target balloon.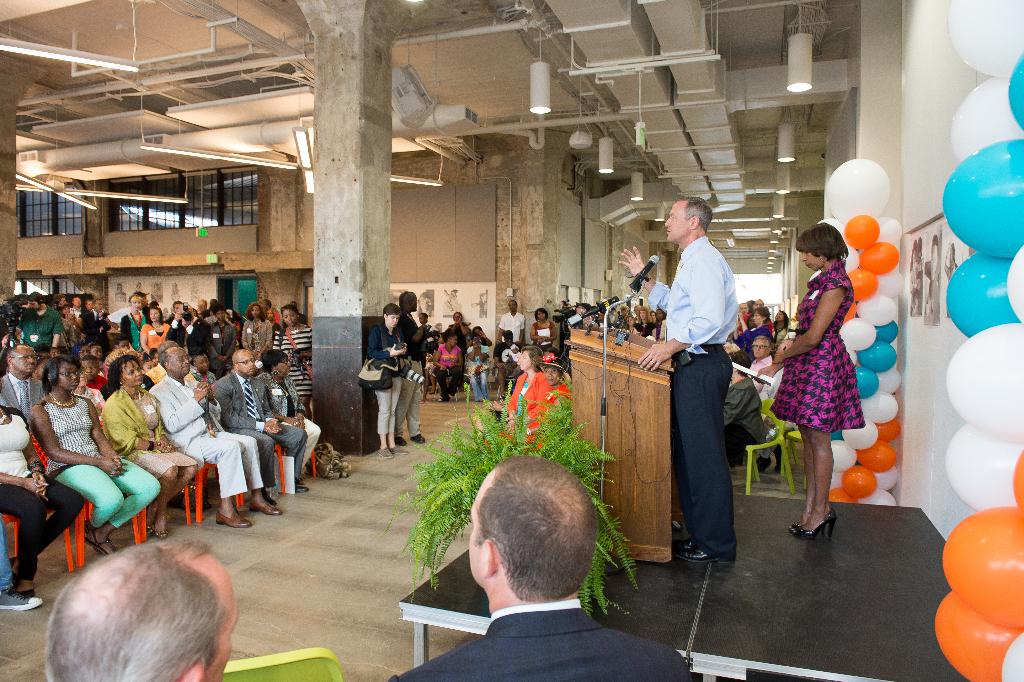
Target region: bbox(1005, 249, 1023, 329).
